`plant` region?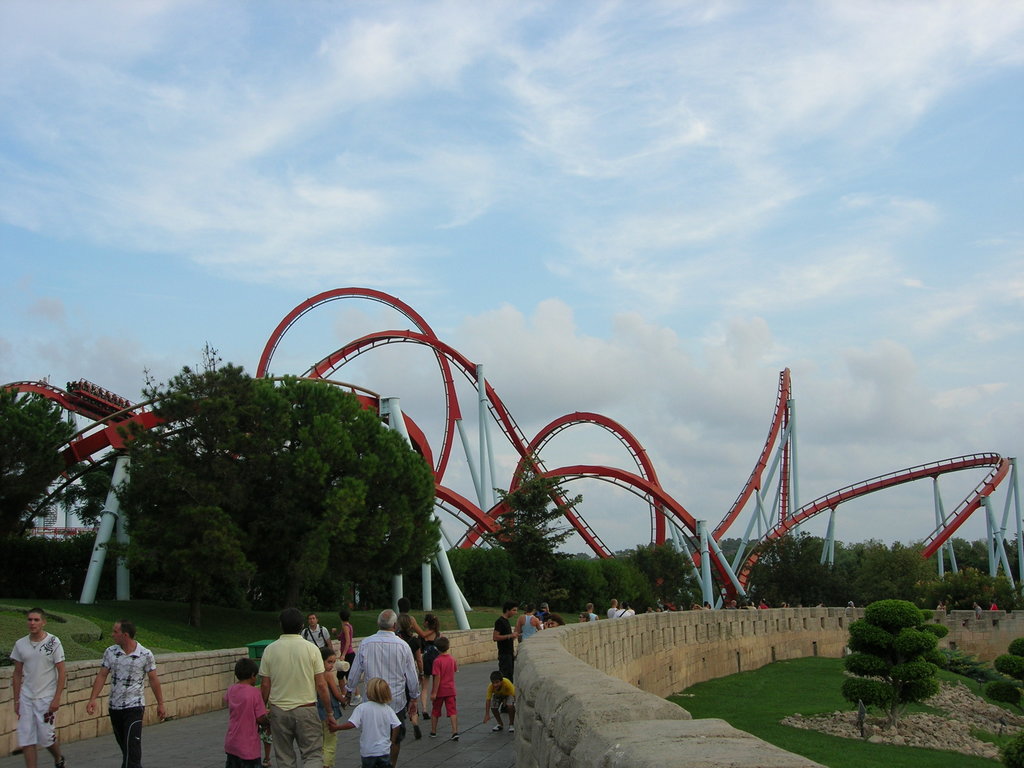
(840,603,947,722)
